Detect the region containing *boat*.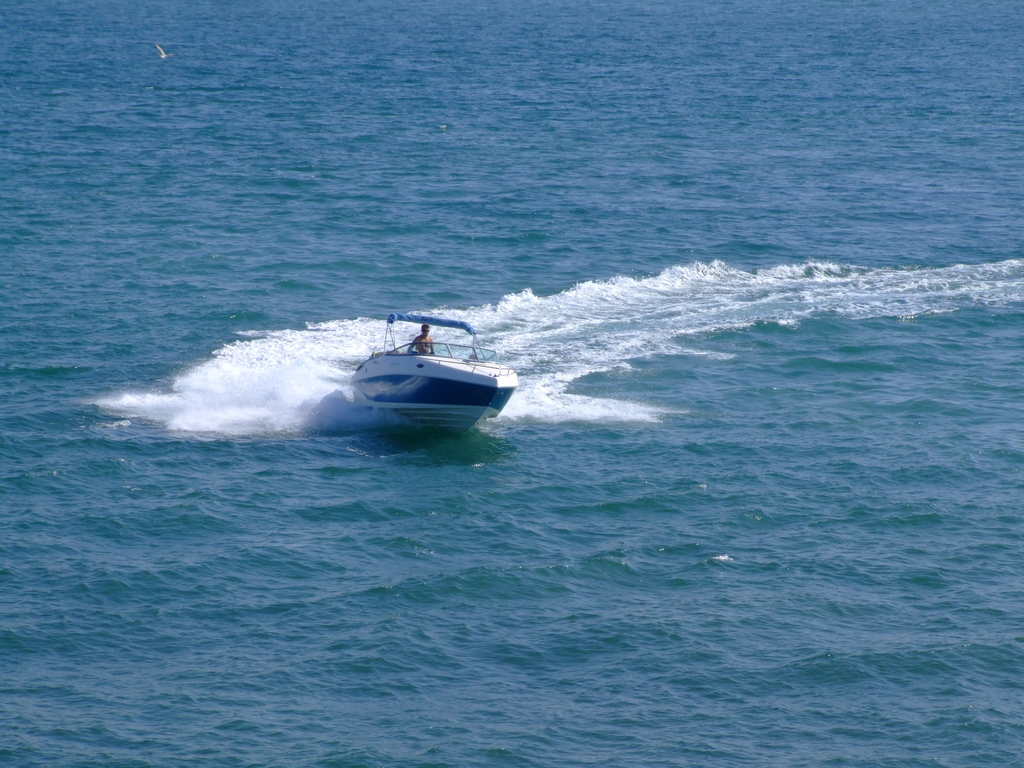
352 307 517 440.
